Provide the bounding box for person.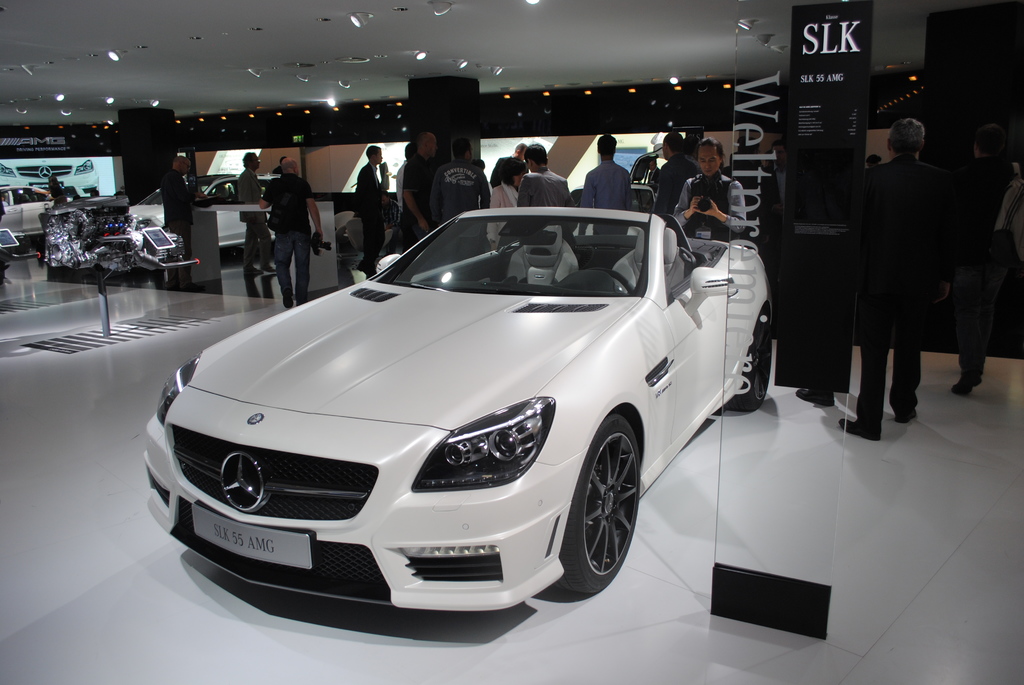
region(867, 154, 881, 172).
